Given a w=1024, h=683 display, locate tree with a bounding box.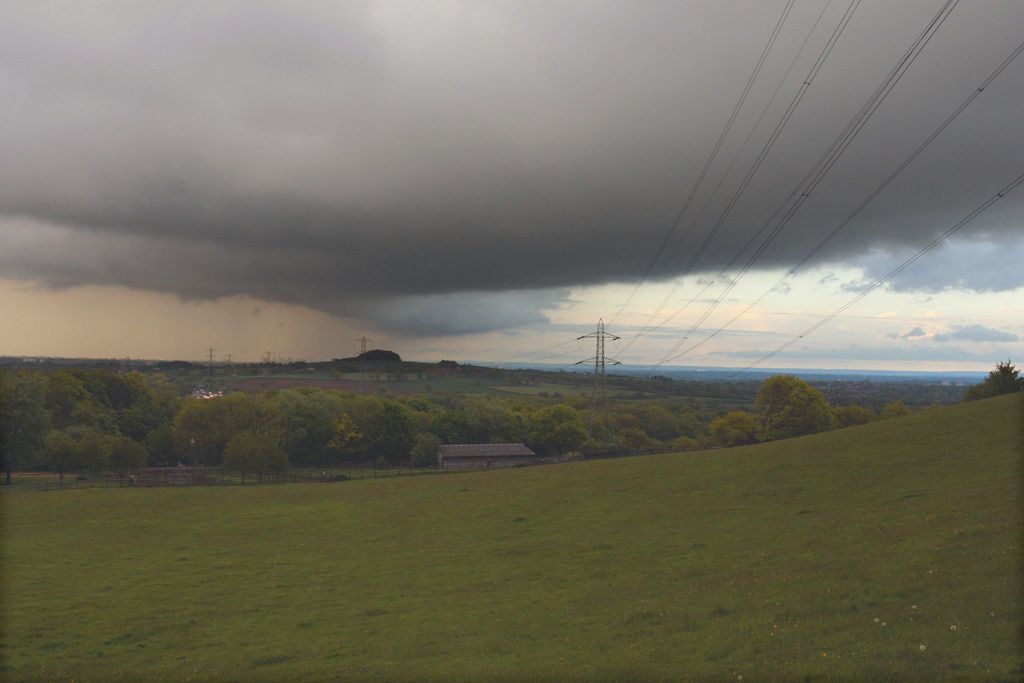
Located: 1:357:33:482.
